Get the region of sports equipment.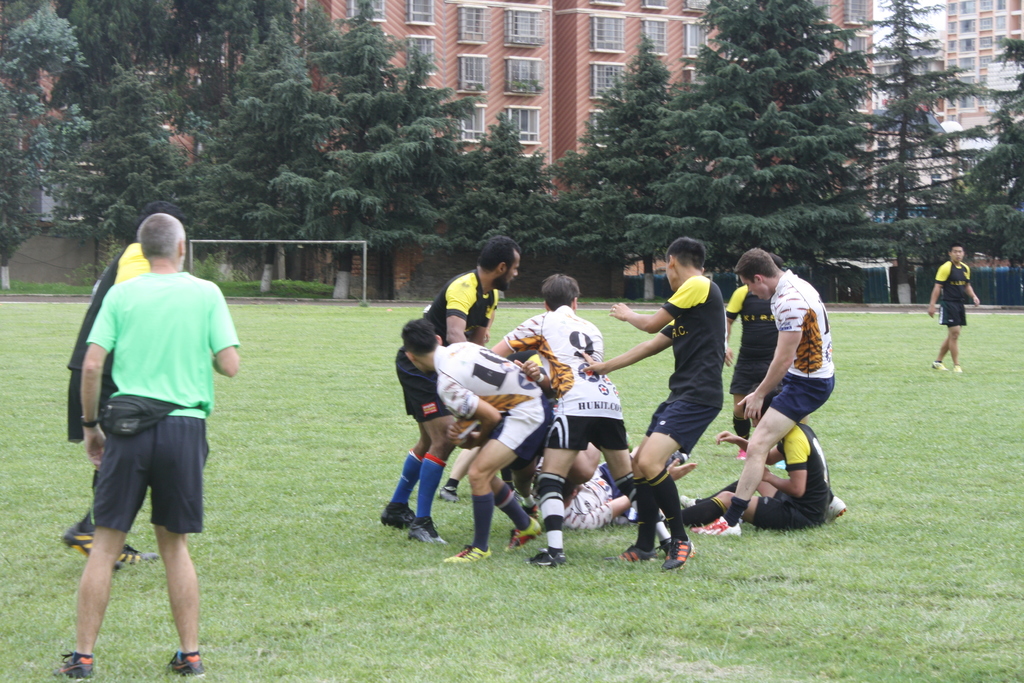
<bbox>63, 654, 95, 681</bbox>.
